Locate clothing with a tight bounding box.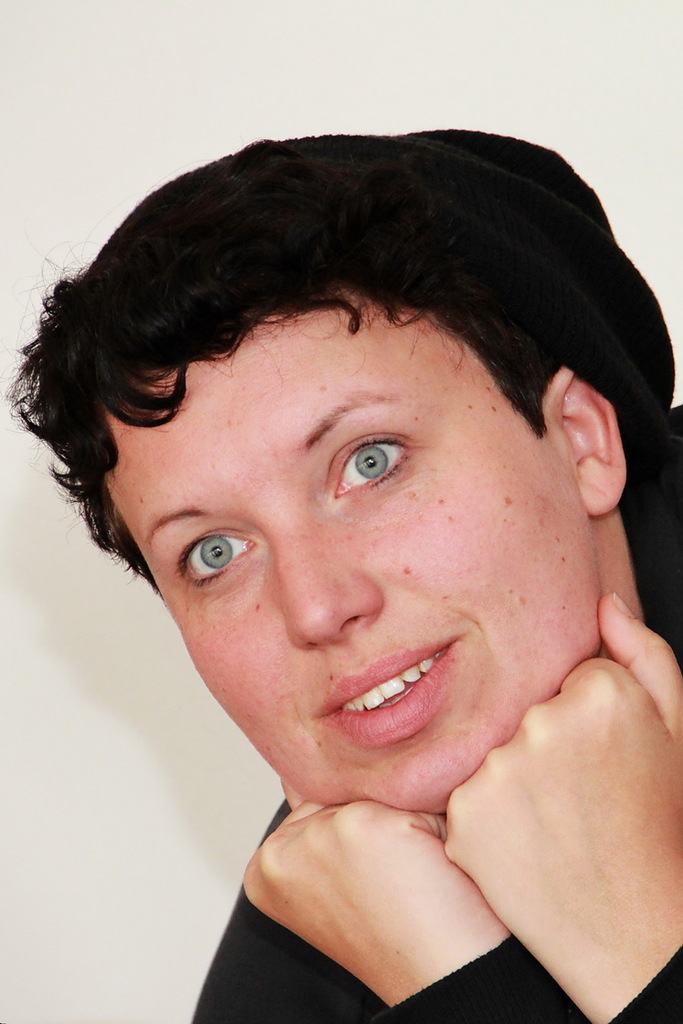
region(192, 402, 682, 1023).
